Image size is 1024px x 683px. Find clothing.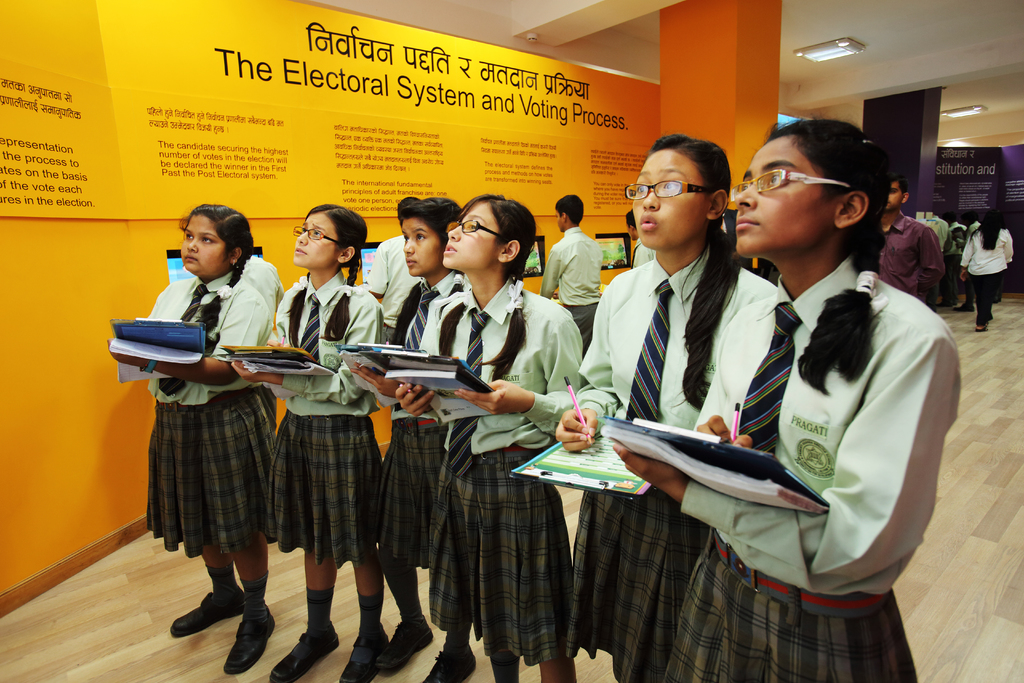
Rect(367, 236, 421, 342).
